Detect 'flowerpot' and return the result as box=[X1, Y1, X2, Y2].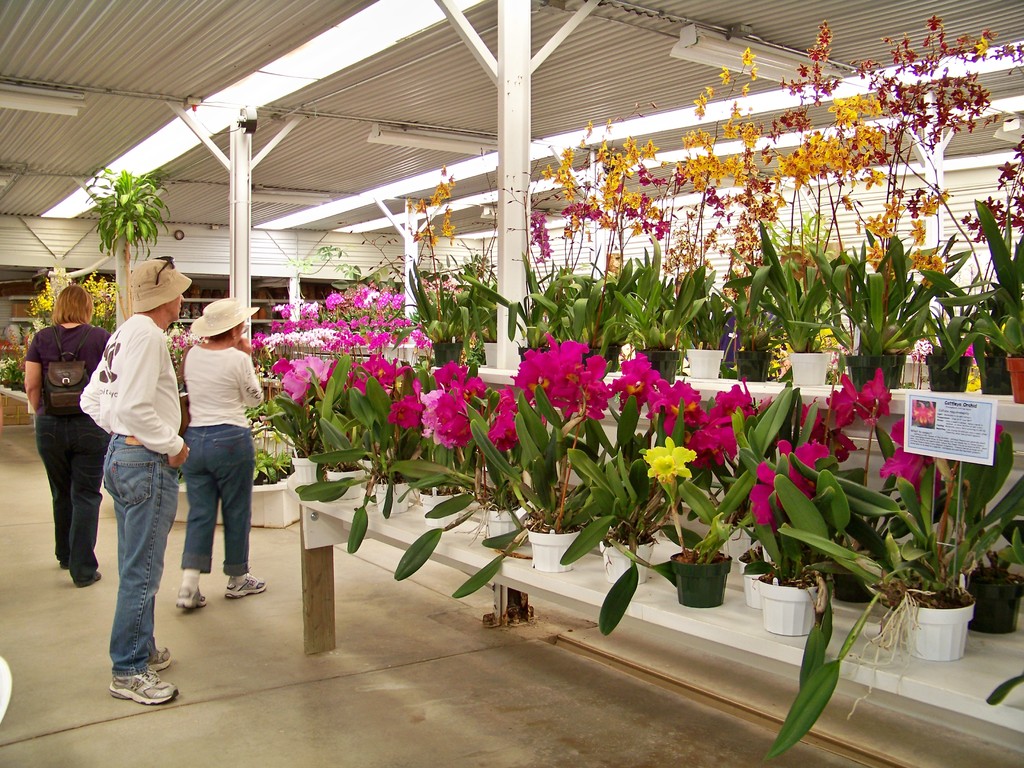
box=[787, 351, 833, 385].
